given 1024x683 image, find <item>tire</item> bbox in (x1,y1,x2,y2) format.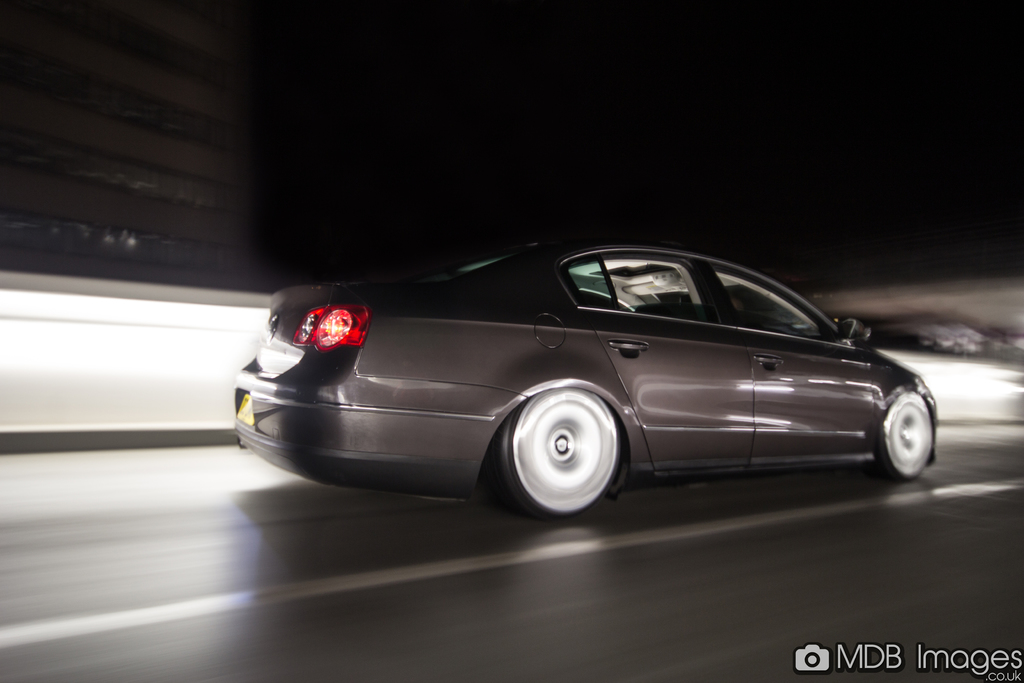
(493,368,642,530).
